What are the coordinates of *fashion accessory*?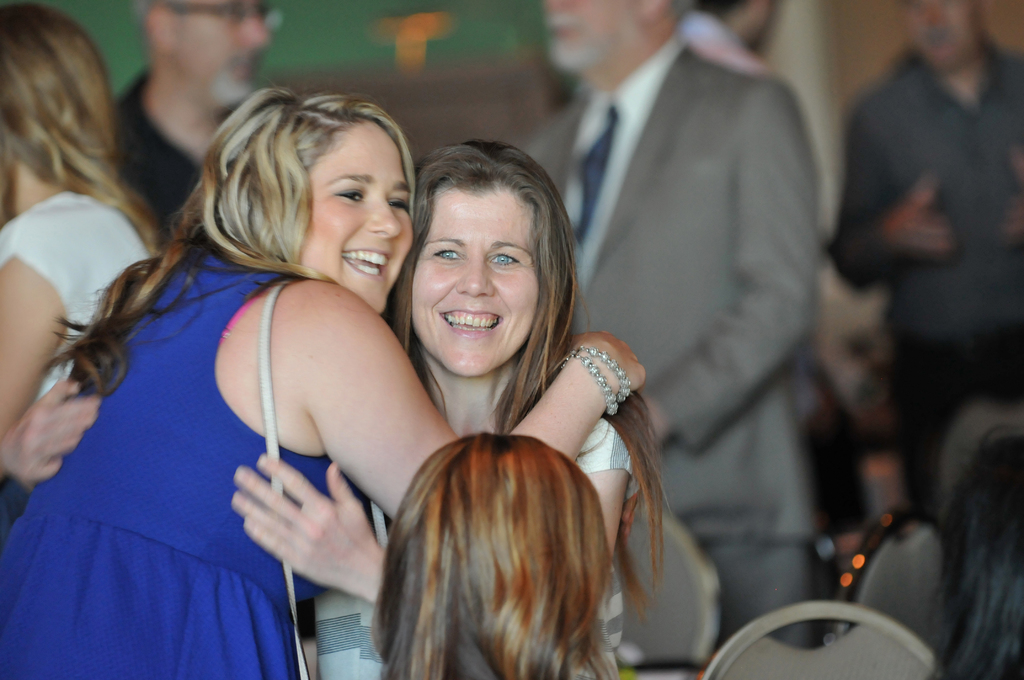
l=264, t=271, r=395, b=679.
